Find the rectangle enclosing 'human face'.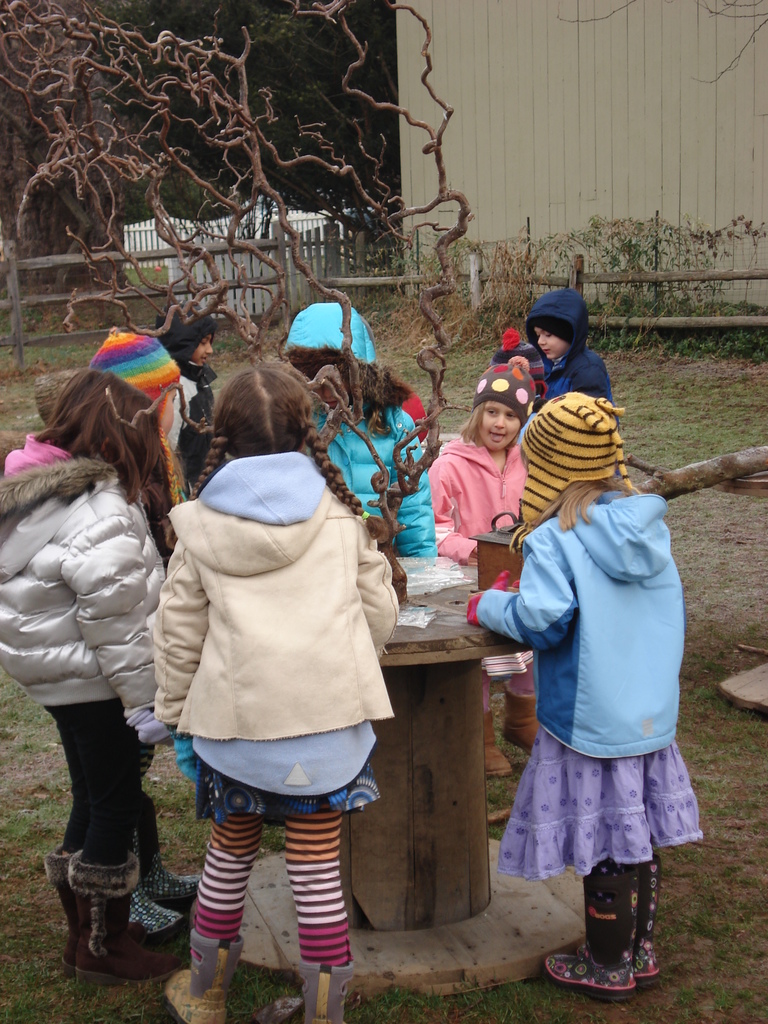
525:319:567:367.
